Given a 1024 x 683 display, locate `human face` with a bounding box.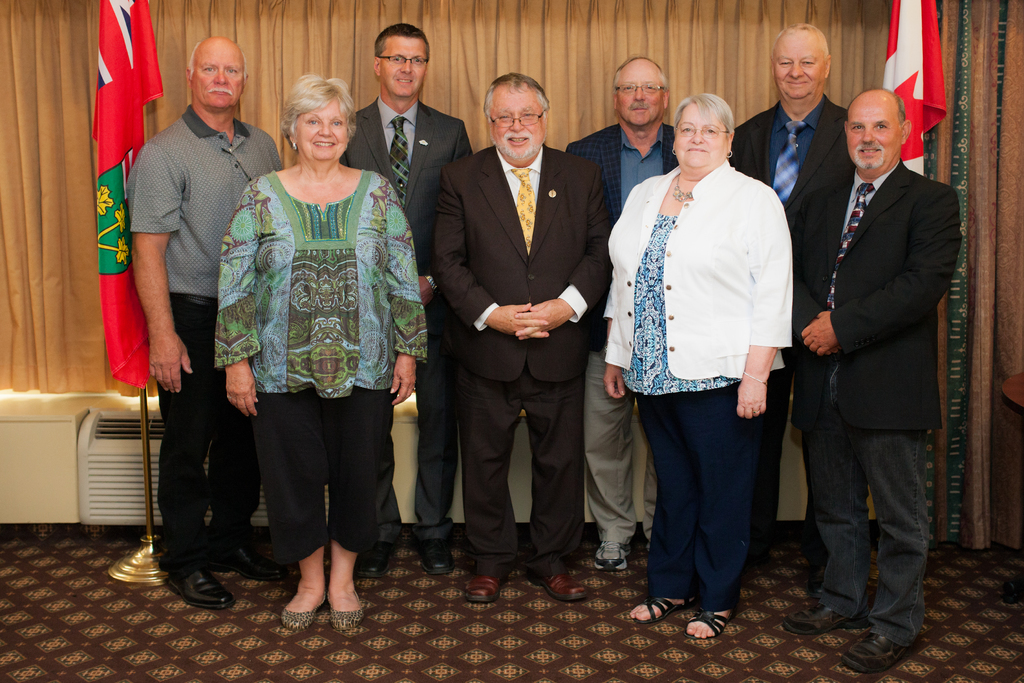
Located: l=381, t=33, r=427, b=100.
